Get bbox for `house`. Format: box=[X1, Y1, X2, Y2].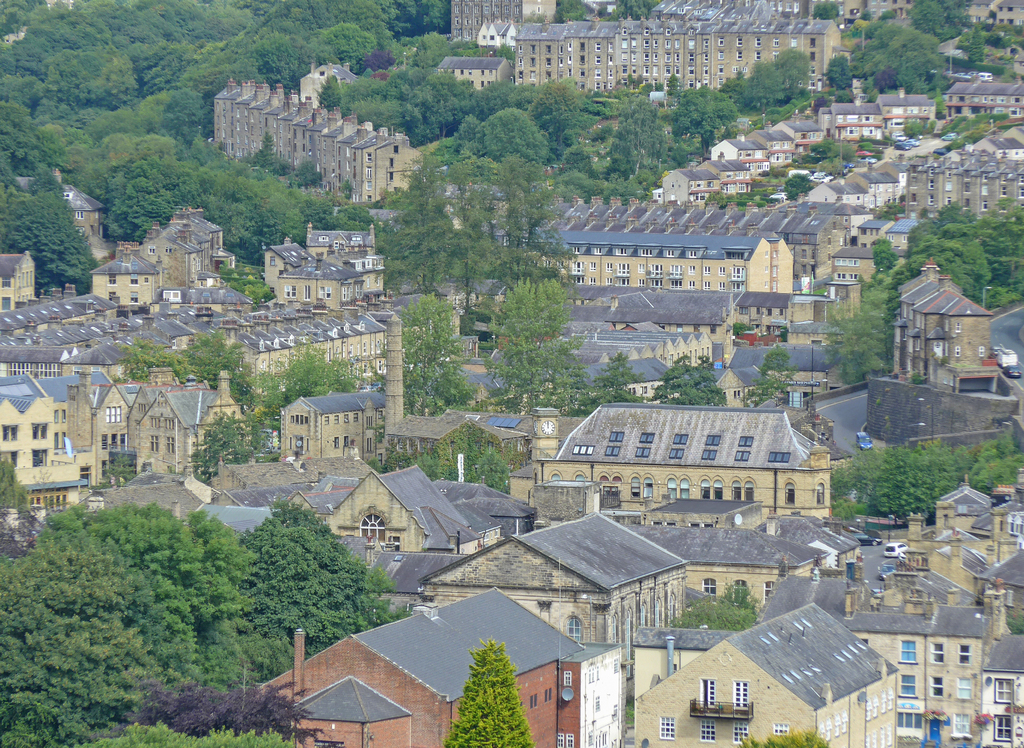
box=[0, 359, 228, 526].
